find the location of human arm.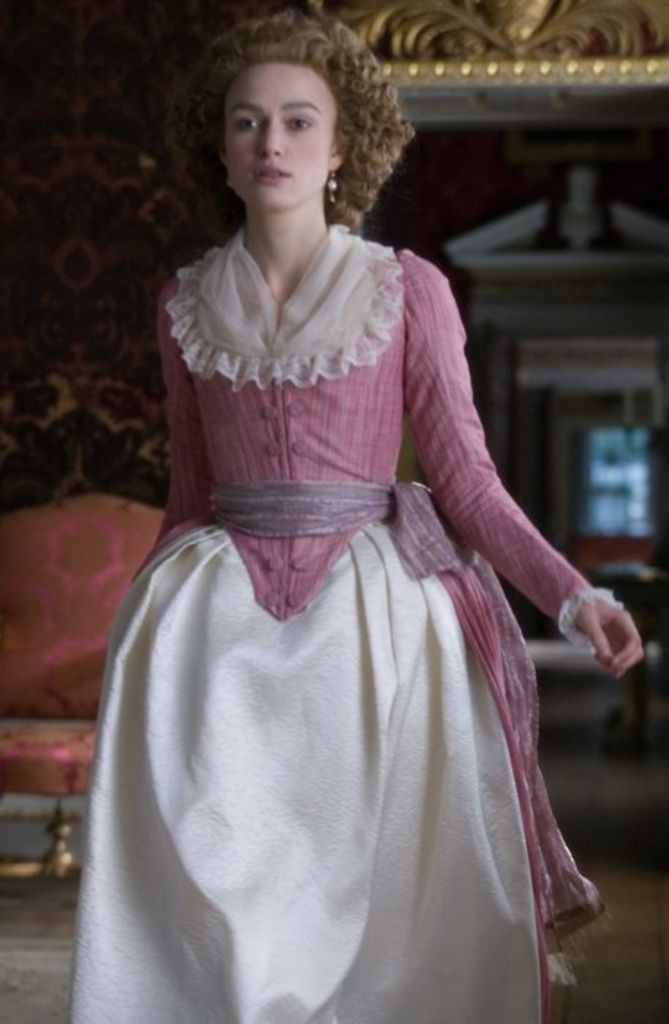
Location: (391, 332, 635, 739).
